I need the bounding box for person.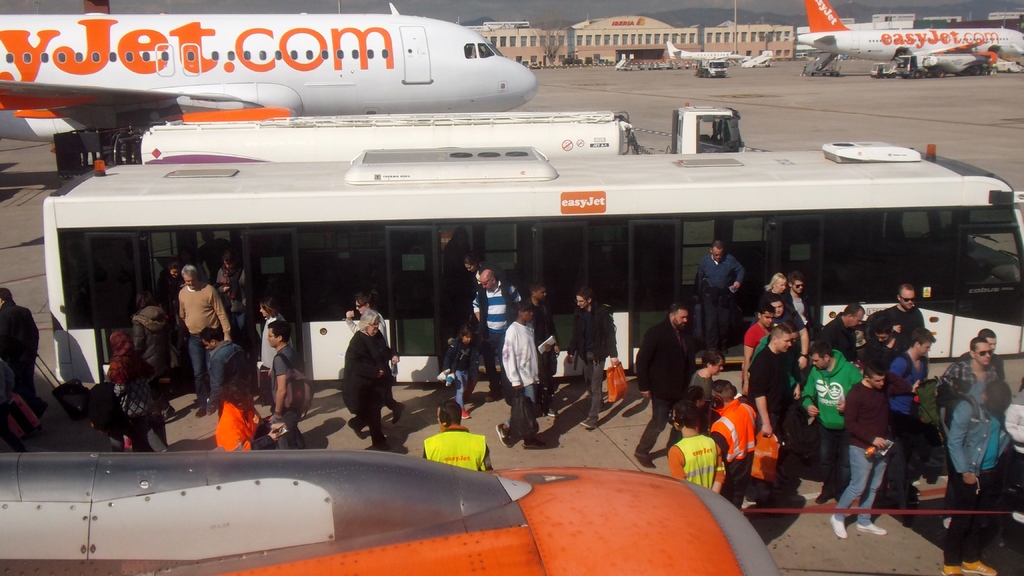
Here it is: detection(947, 384, 999, 575).
